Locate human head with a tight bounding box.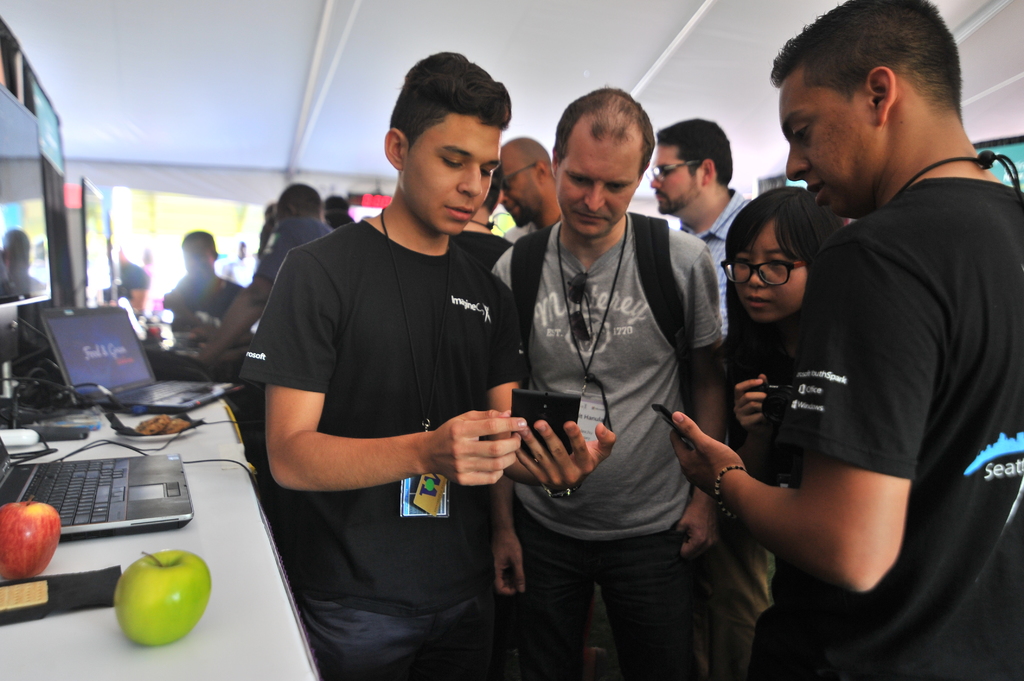
bbox(766, 0, 961, 214).
